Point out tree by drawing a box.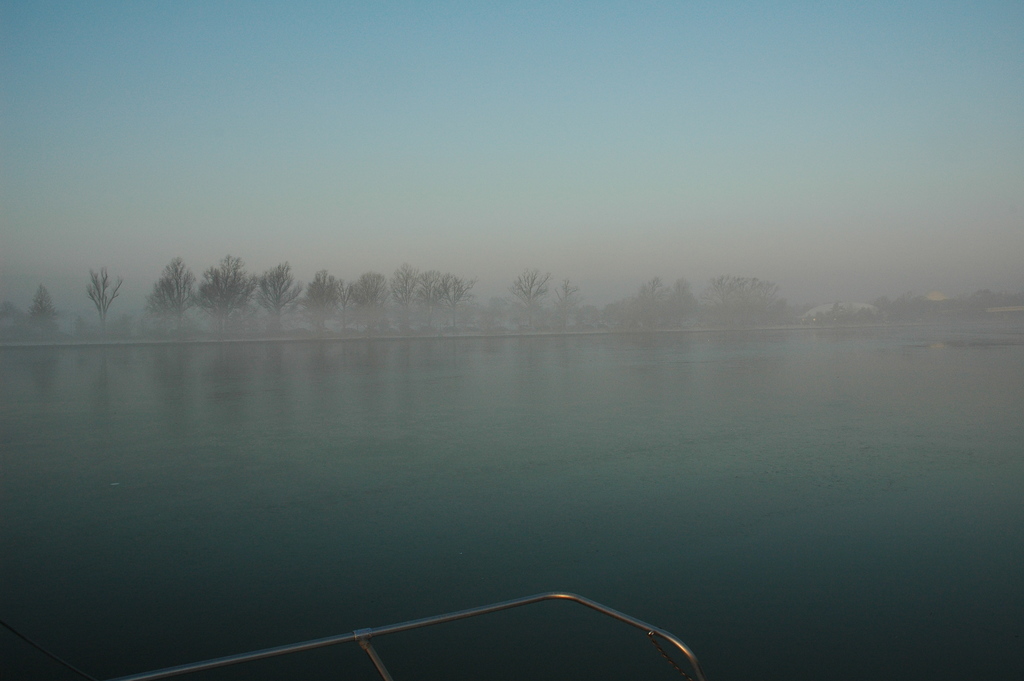
Rect(84, 267, 120, 331).
